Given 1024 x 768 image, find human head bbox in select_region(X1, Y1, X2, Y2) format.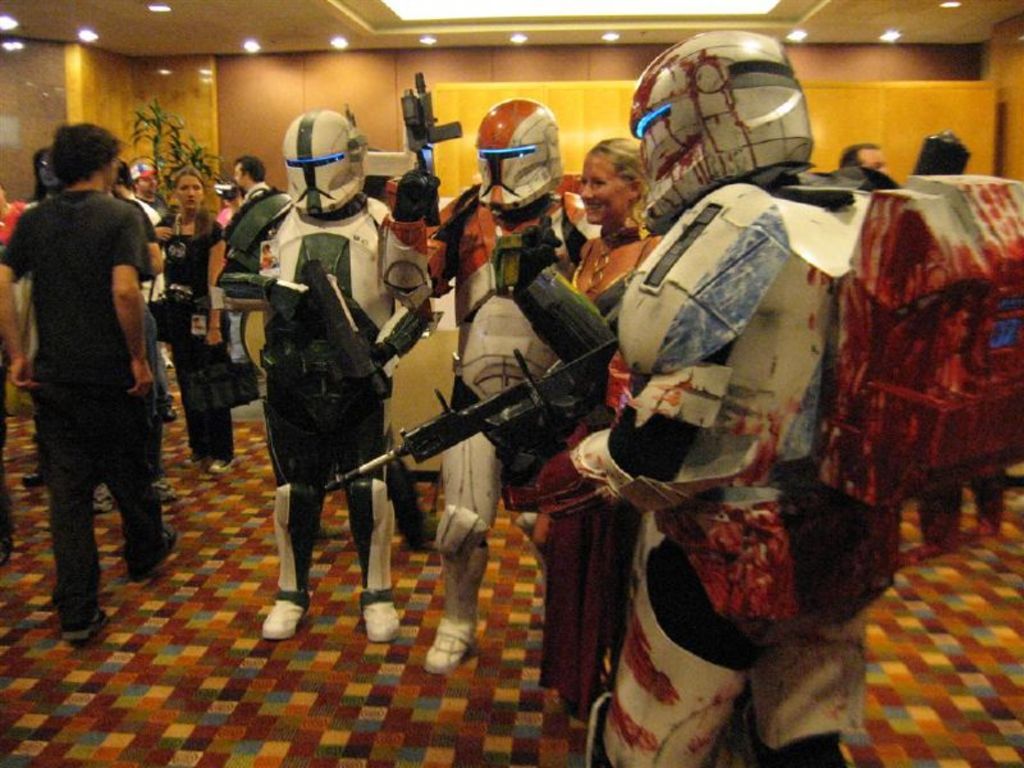
select_region(573, 129, 663, 215).
